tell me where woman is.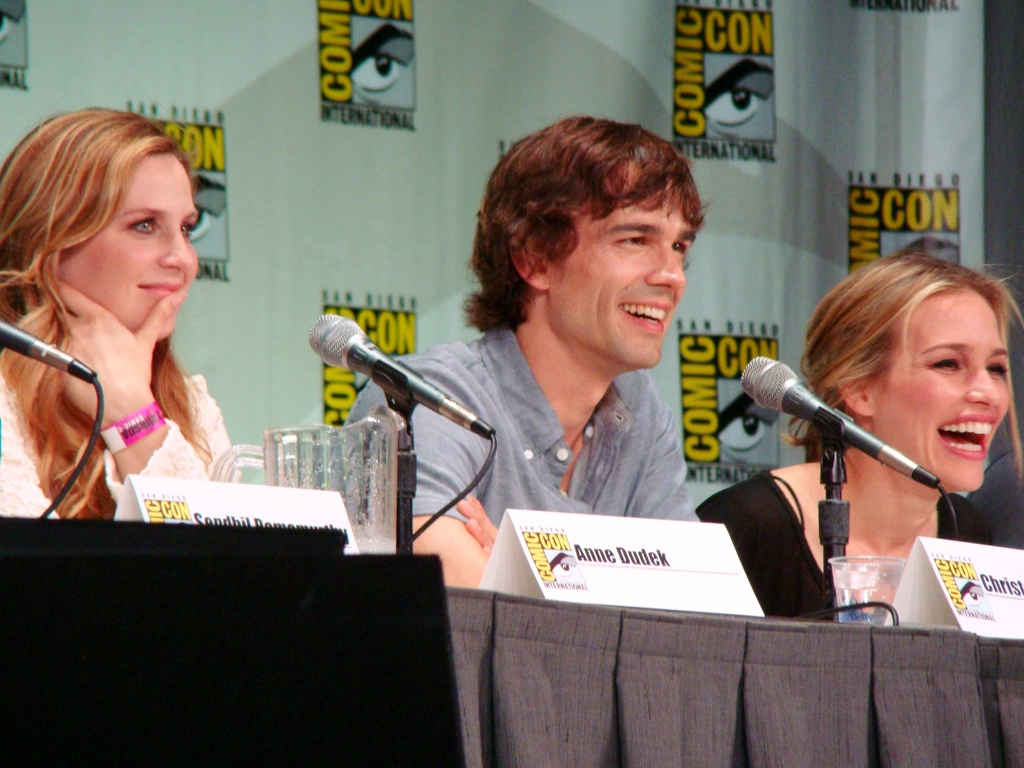
woman is at box=[686, 259, 1023, 636].
